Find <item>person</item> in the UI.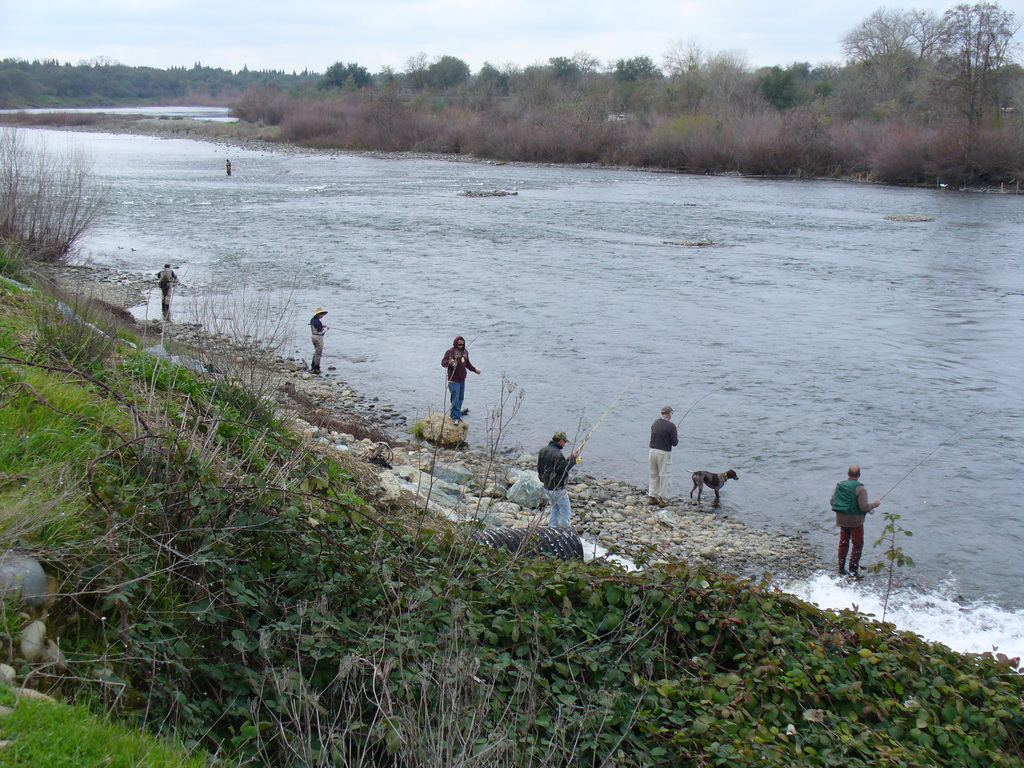
UI element at {"left": 835, "top": 453, "right": 896, "bottom": 572}.
